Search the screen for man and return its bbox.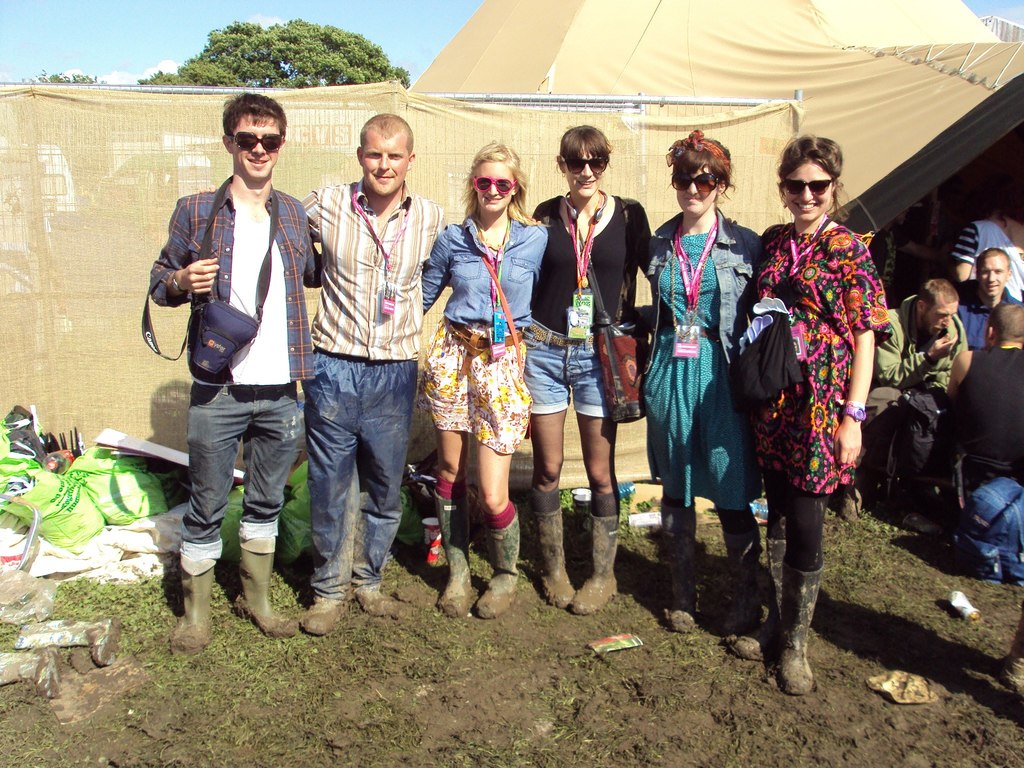
Found: bbox=(912, 301, 1023, 532).
